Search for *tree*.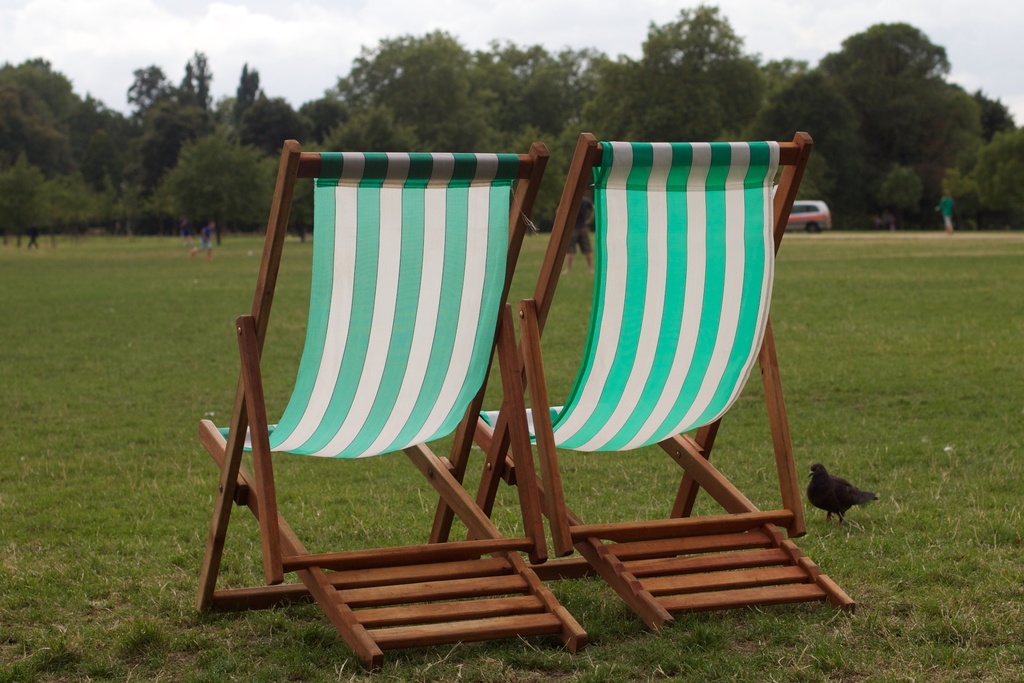
Found at {"left": 221, "top": 65, "right": 268, "bottom": 131}.
